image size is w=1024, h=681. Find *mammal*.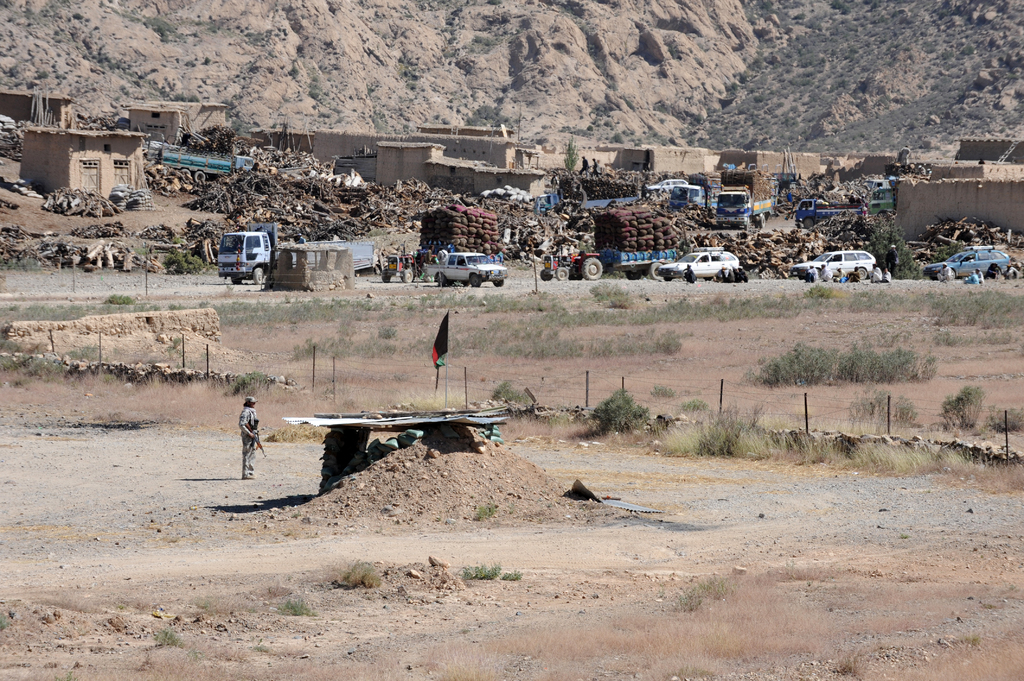
pyautogui.locateOnScreen(975, 266, 984, 279).
